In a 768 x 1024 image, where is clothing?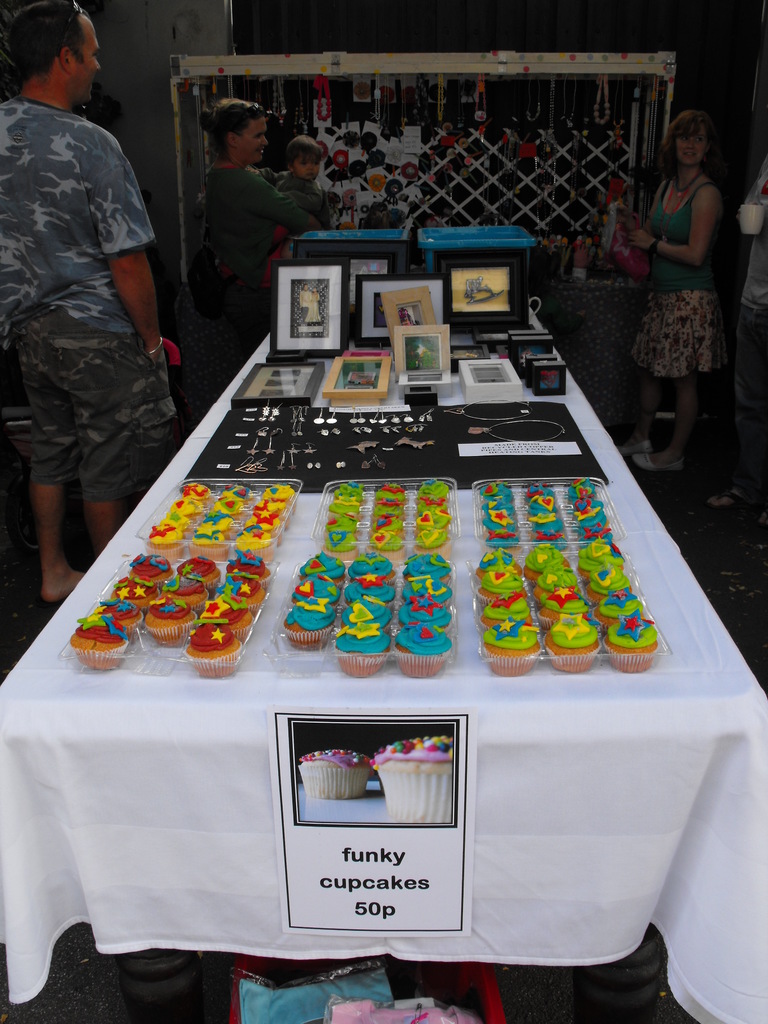
bbox(208, 166, 310, 376).
